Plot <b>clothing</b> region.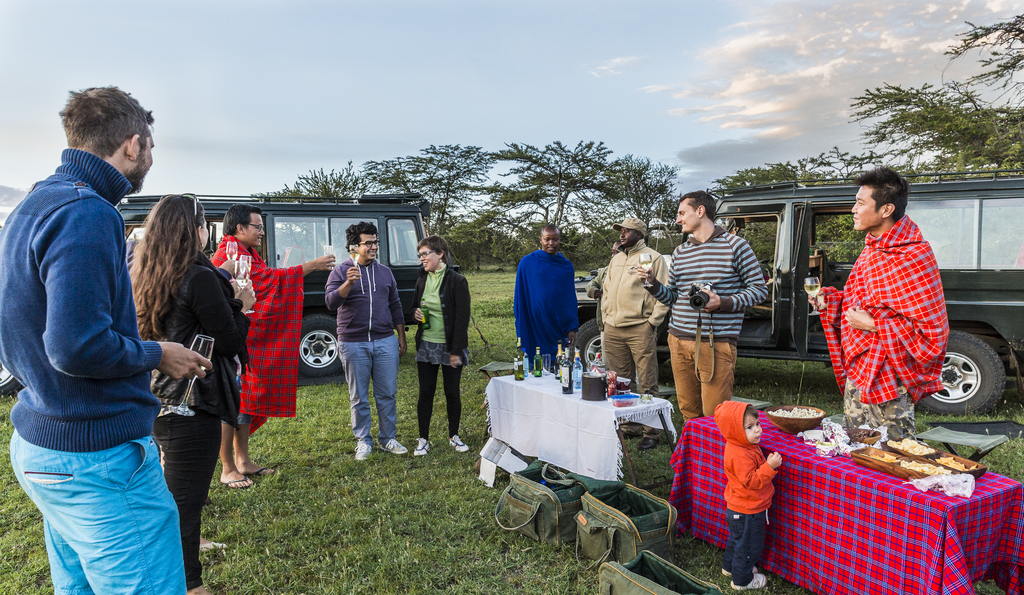
Plotted at 514 256 568 352.
